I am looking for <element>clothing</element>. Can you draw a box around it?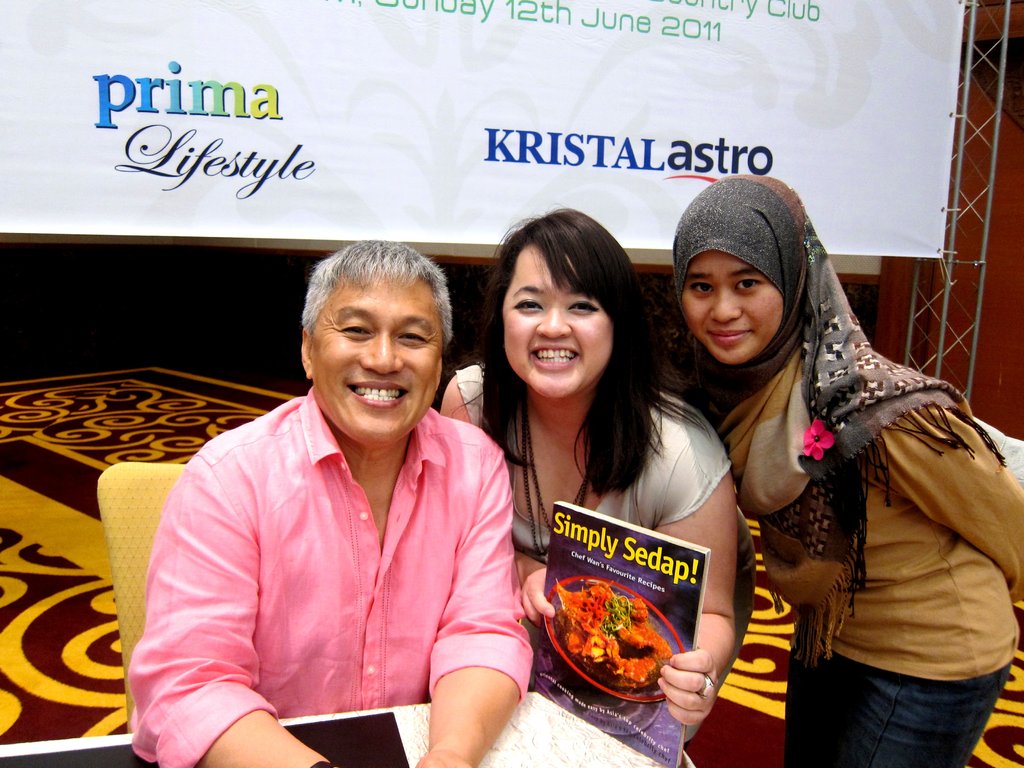
Sure, the bounding box is [left=146, top=349, right=536, bottom=744].
